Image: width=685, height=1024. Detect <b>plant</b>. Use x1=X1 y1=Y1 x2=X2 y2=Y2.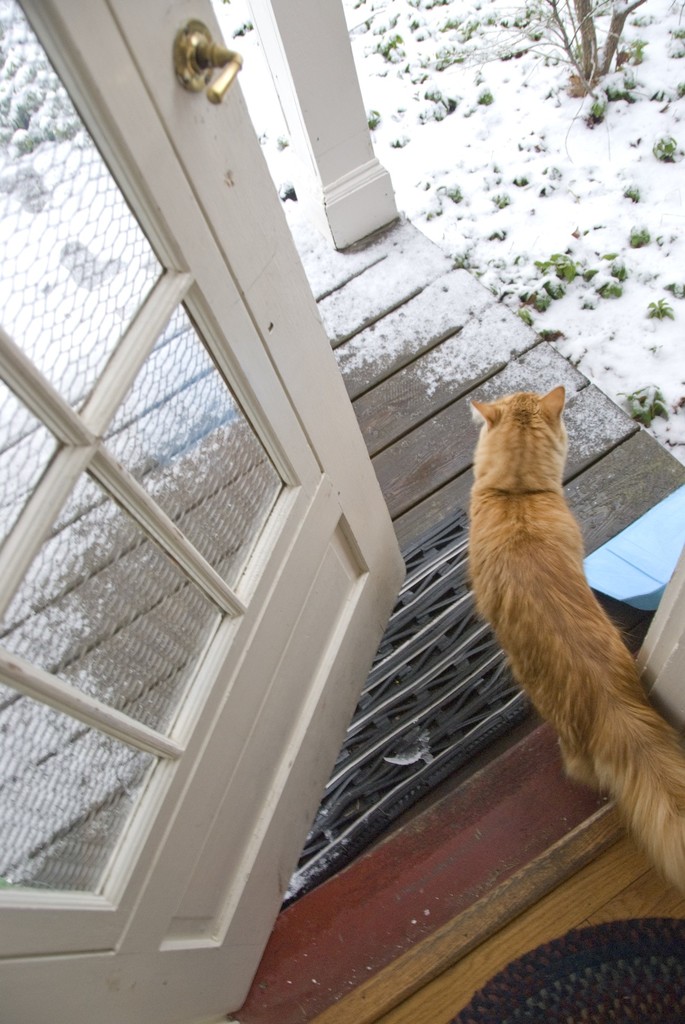
x1=583 y1=266 x2=597 y2=284.
